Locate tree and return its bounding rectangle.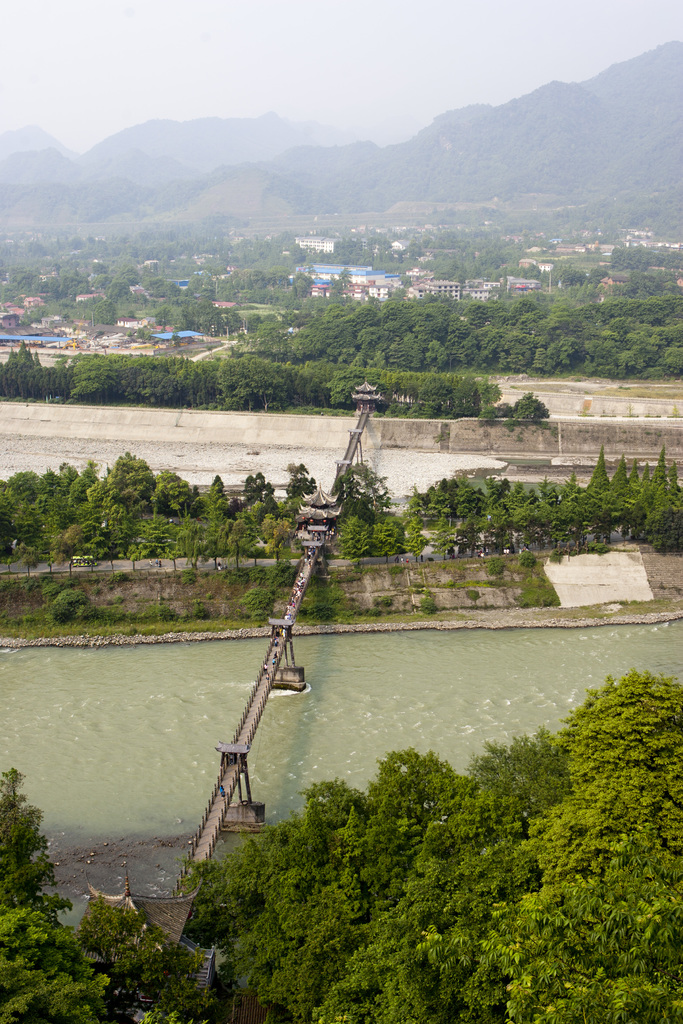
239, 356, 272, 406.
